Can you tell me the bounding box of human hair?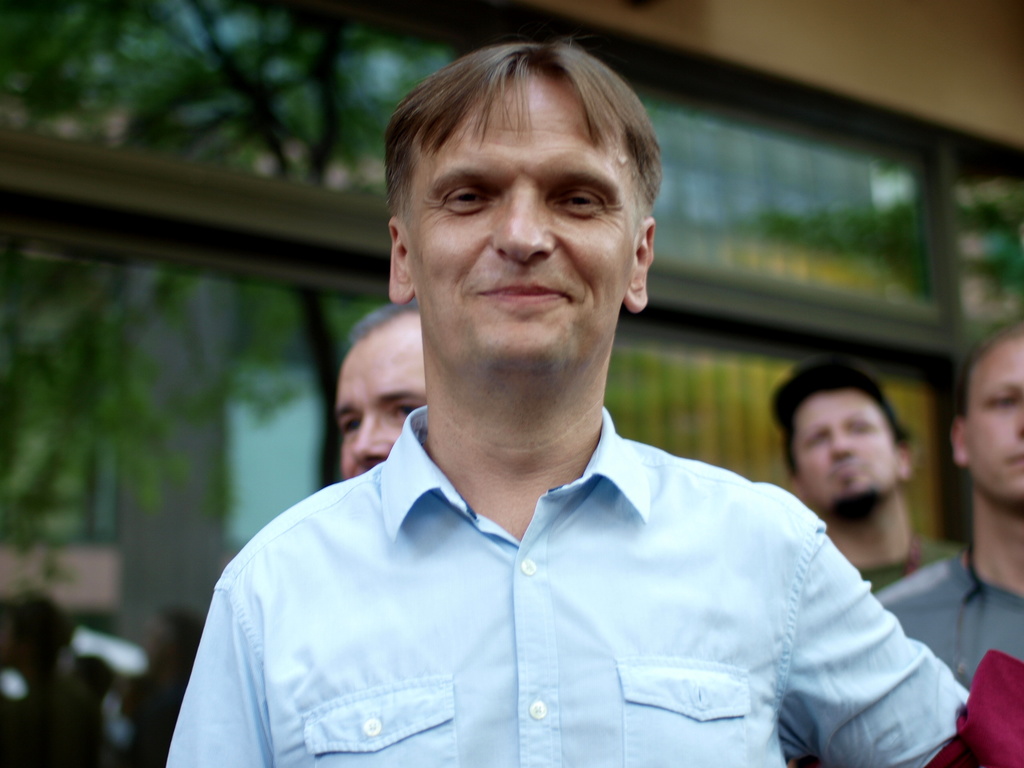
348/302/413/352.
